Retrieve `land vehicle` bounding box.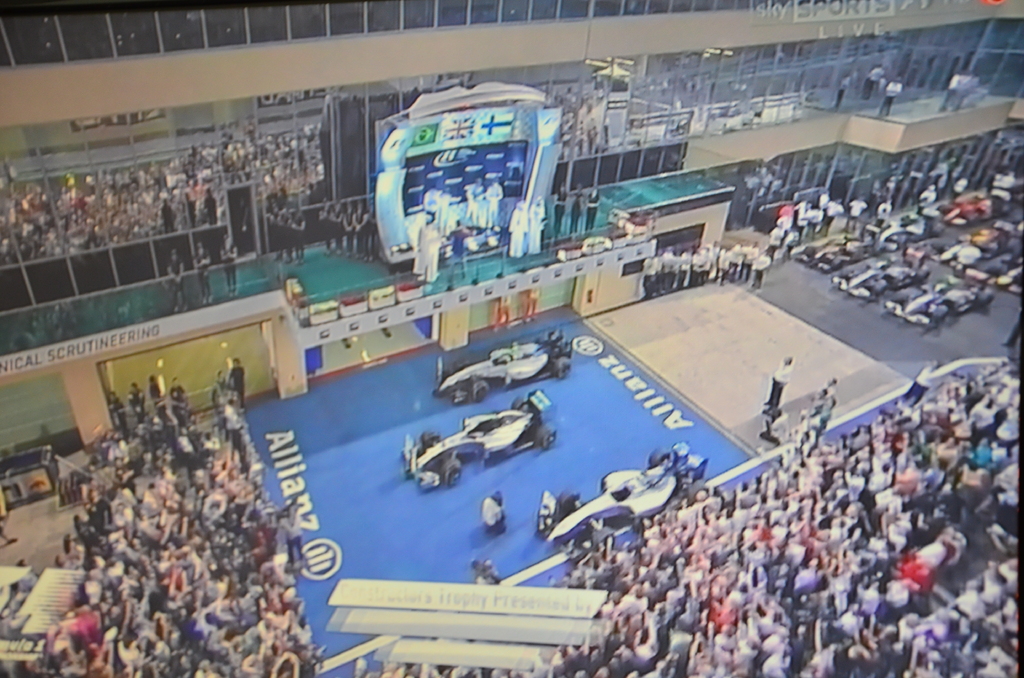
Bounding box: bbox=[943, 187, 1007, 231].
